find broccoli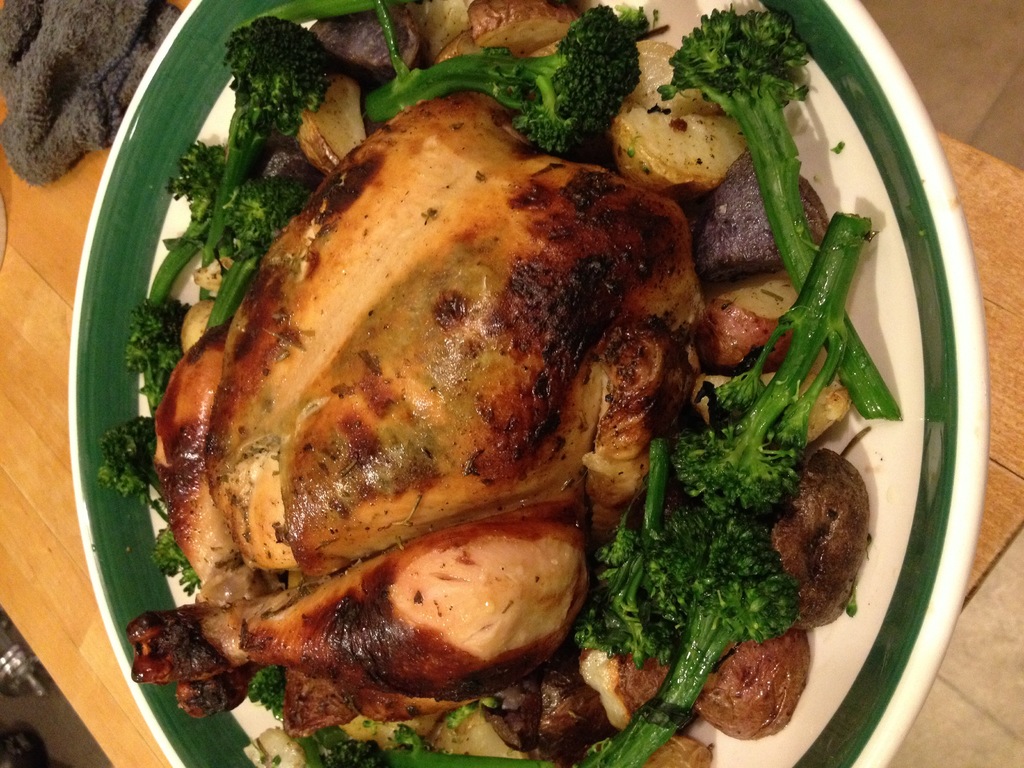
(202,175,313,331)
